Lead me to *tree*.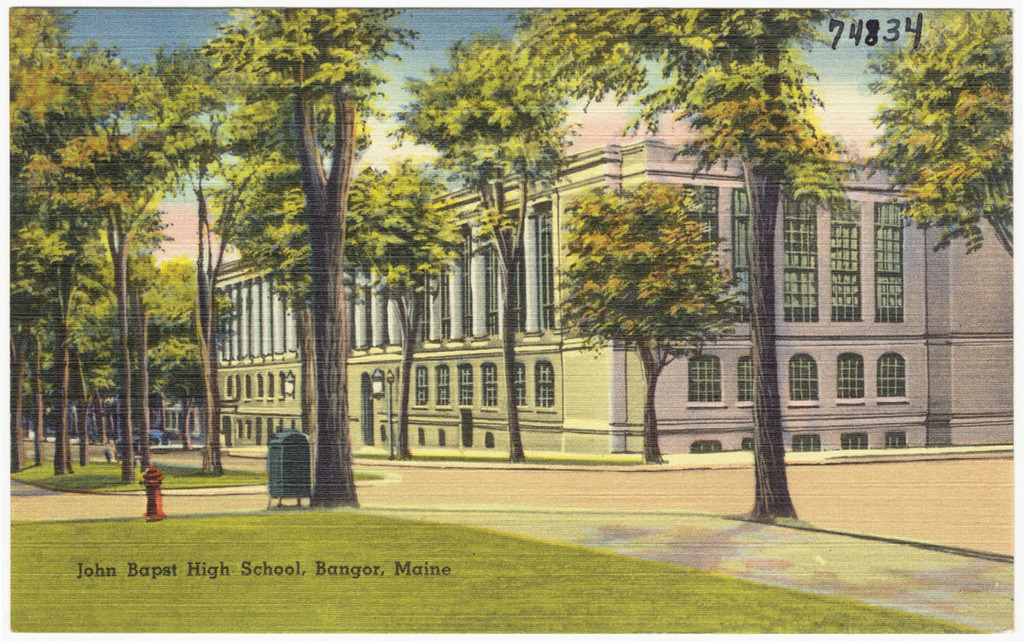
Lead to box(847, 0, 1022, 263).
